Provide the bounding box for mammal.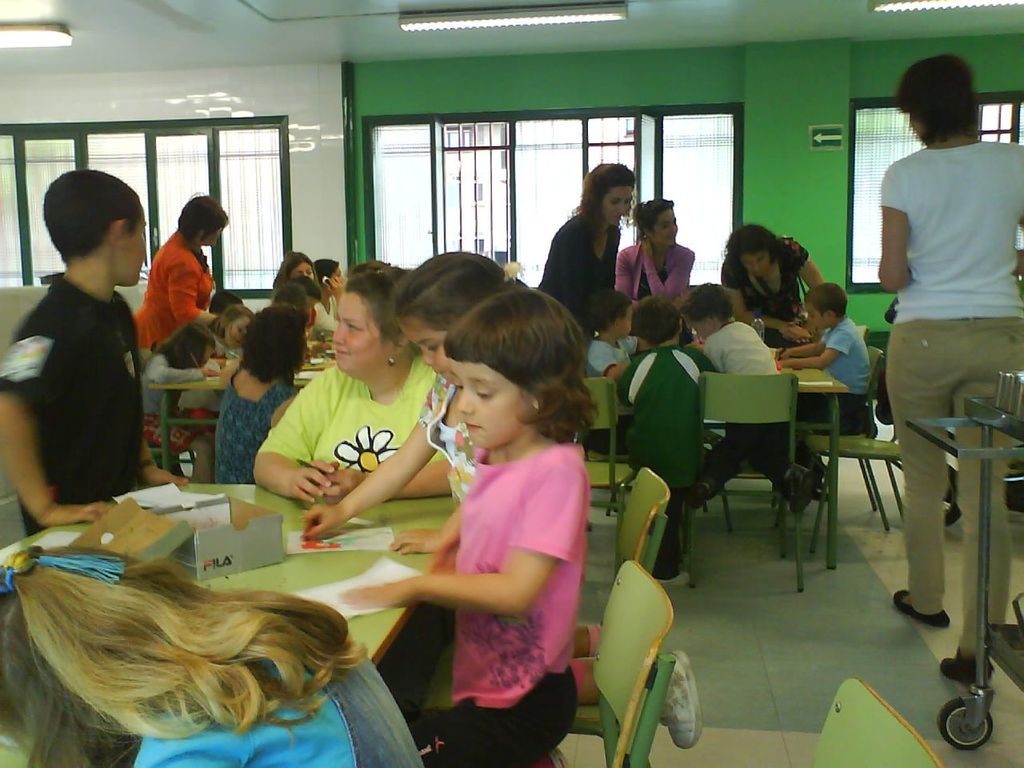
<bbox>718, 220, 830, 362</bbox>.
